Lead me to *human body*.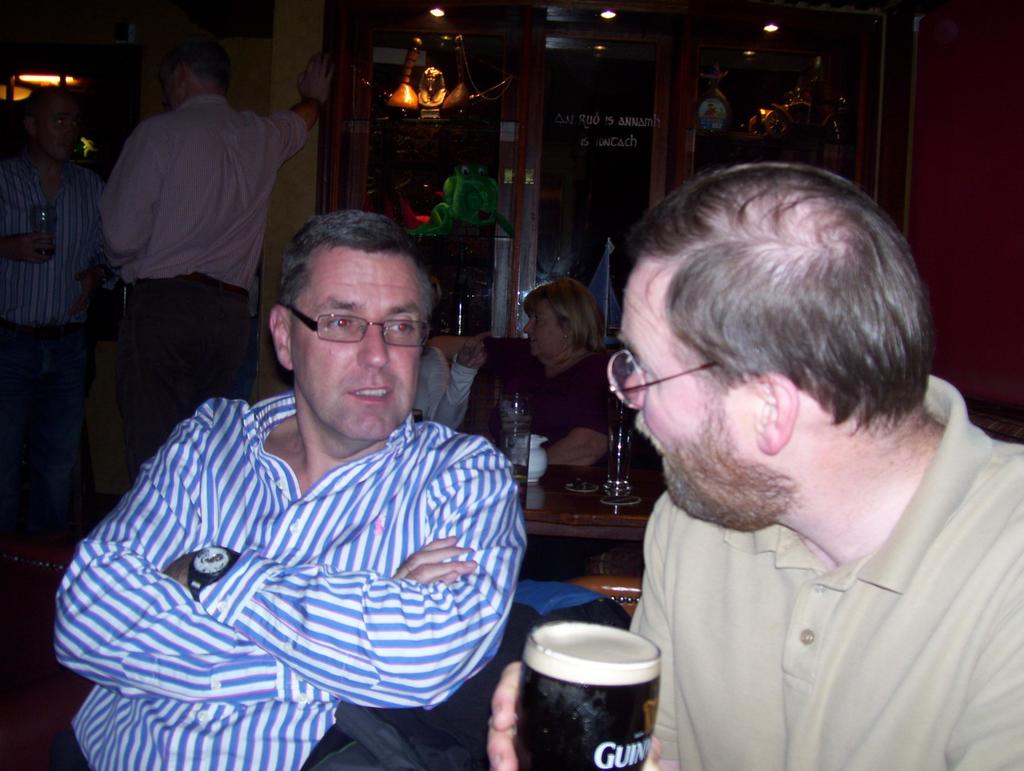
Lead to [70, 141, 567, 770].
